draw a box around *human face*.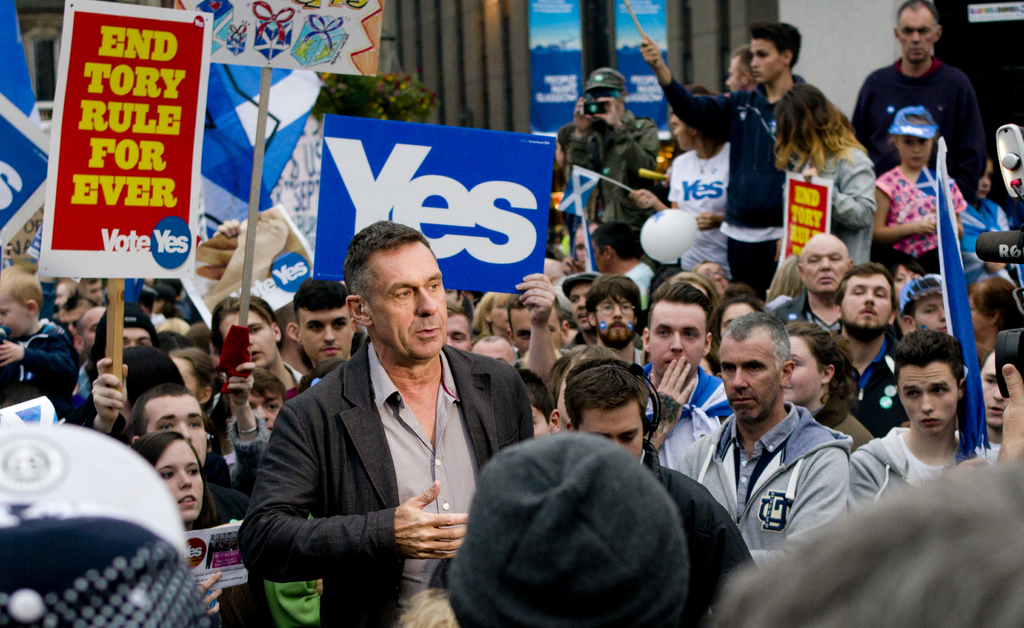
(x1=143, y1=398, x2=205, y2=462).
